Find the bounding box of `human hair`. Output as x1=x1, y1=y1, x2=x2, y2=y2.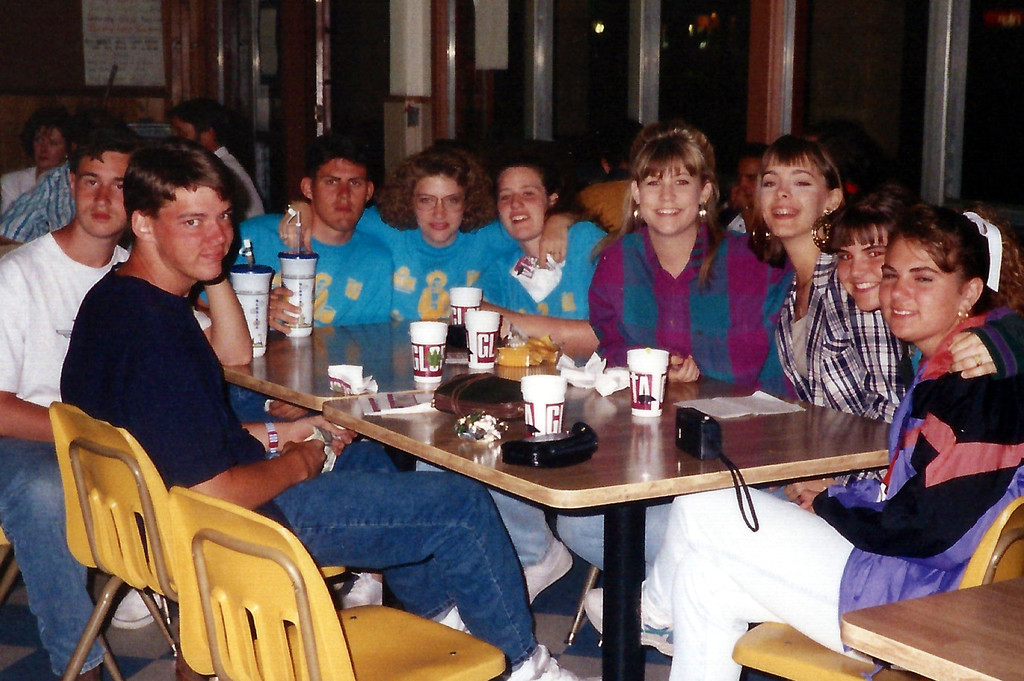
x1=490, y1=143, x2=567, y2=212.
